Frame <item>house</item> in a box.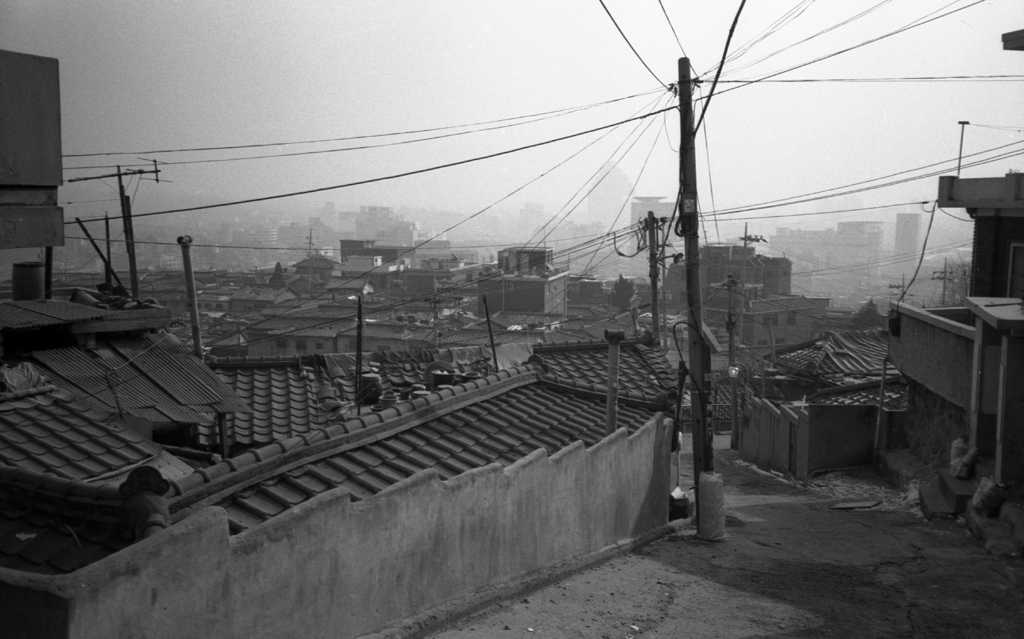
[x1=0, y1=44, x2=61, y2=305].
